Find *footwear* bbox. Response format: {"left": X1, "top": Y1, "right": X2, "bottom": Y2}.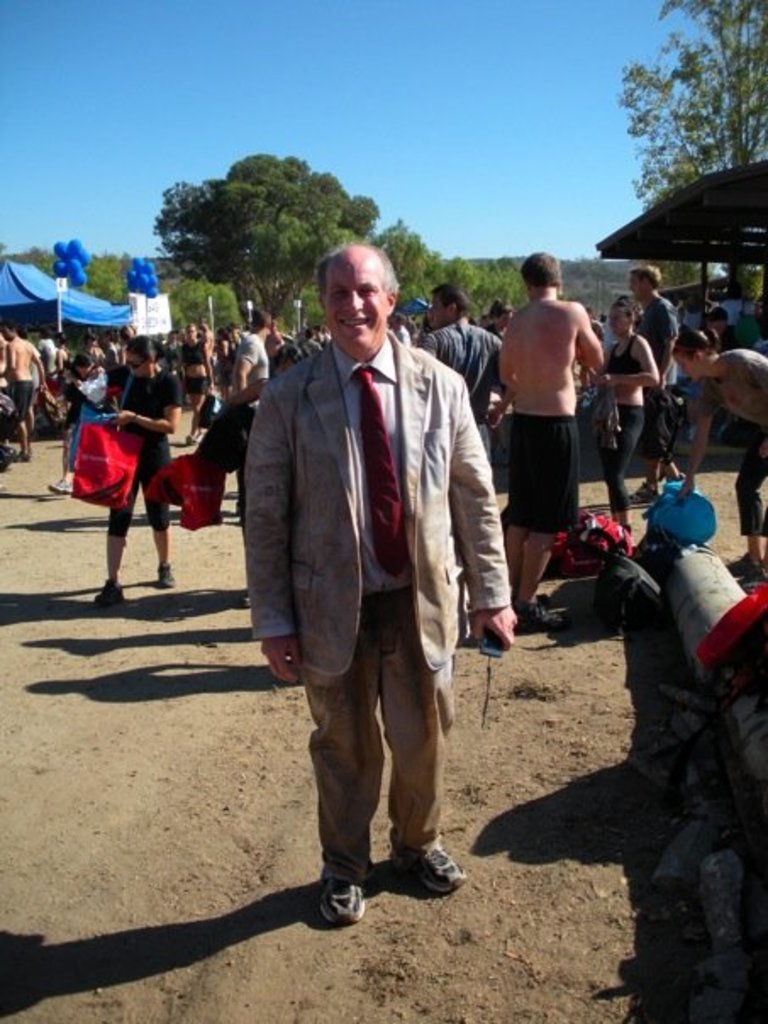
{"left": 631, "top": 488, "right": 651, "bottom": 507}.
